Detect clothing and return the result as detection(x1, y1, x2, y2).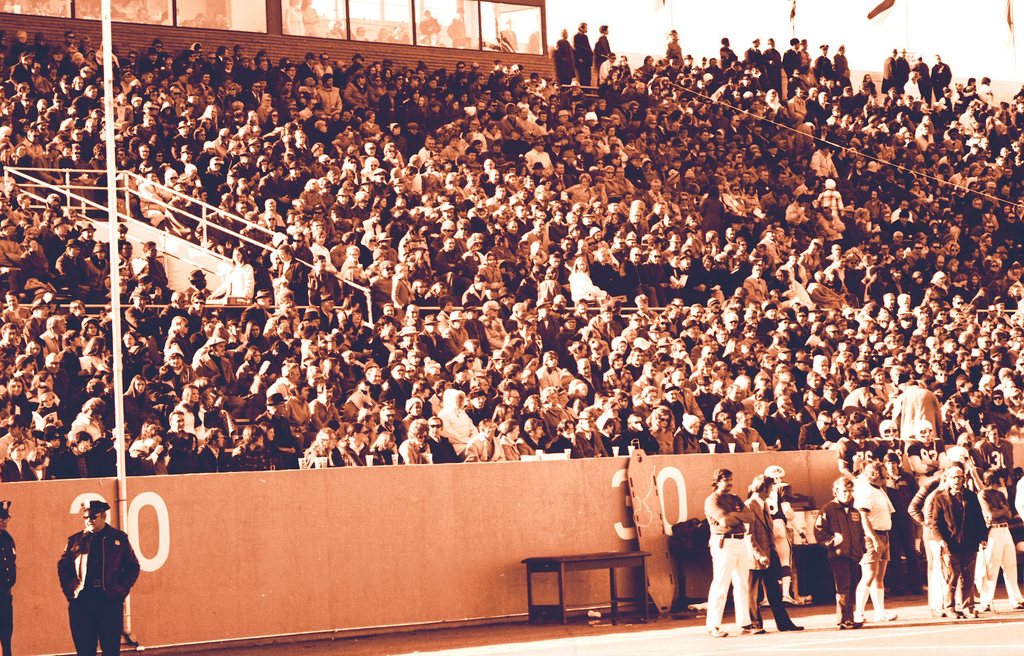
detection(709, 492, 751, 627).
